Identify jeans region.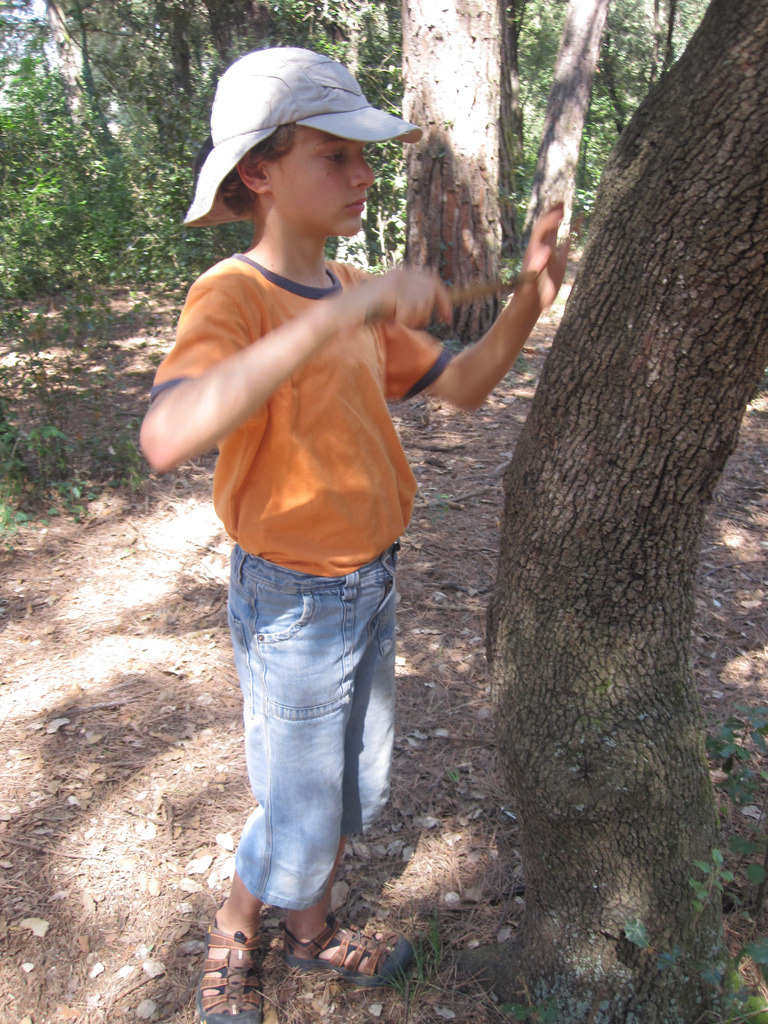
Region: 225/561/398/926.
